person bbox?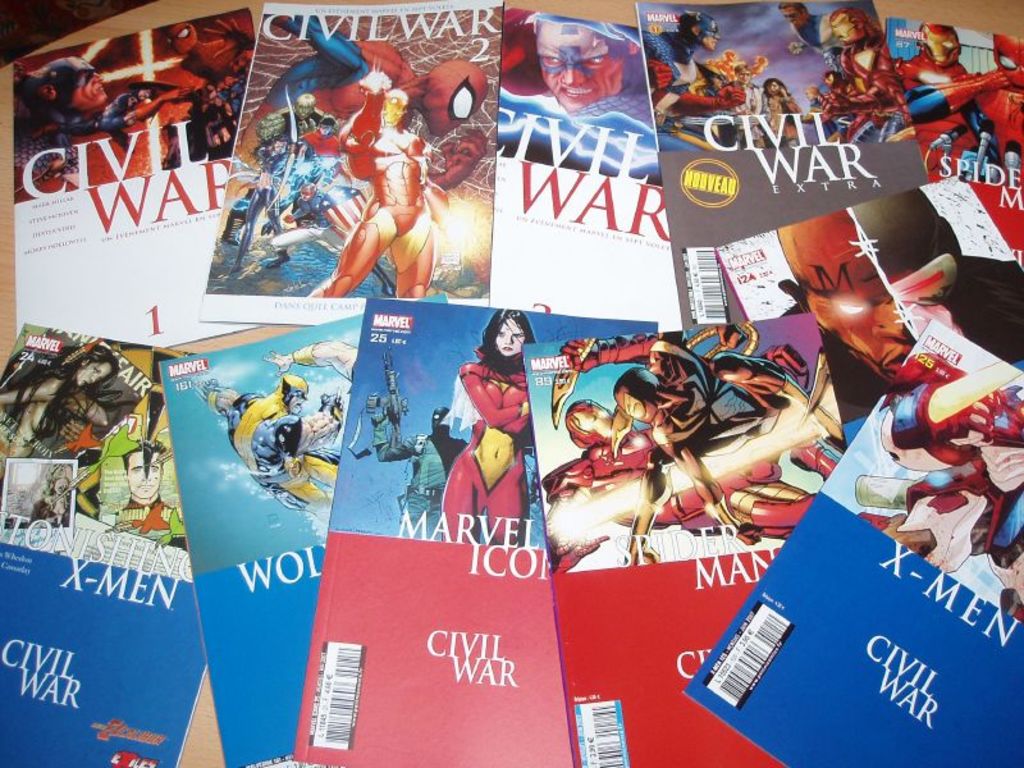
Rect(0, 344, 110, 460)
